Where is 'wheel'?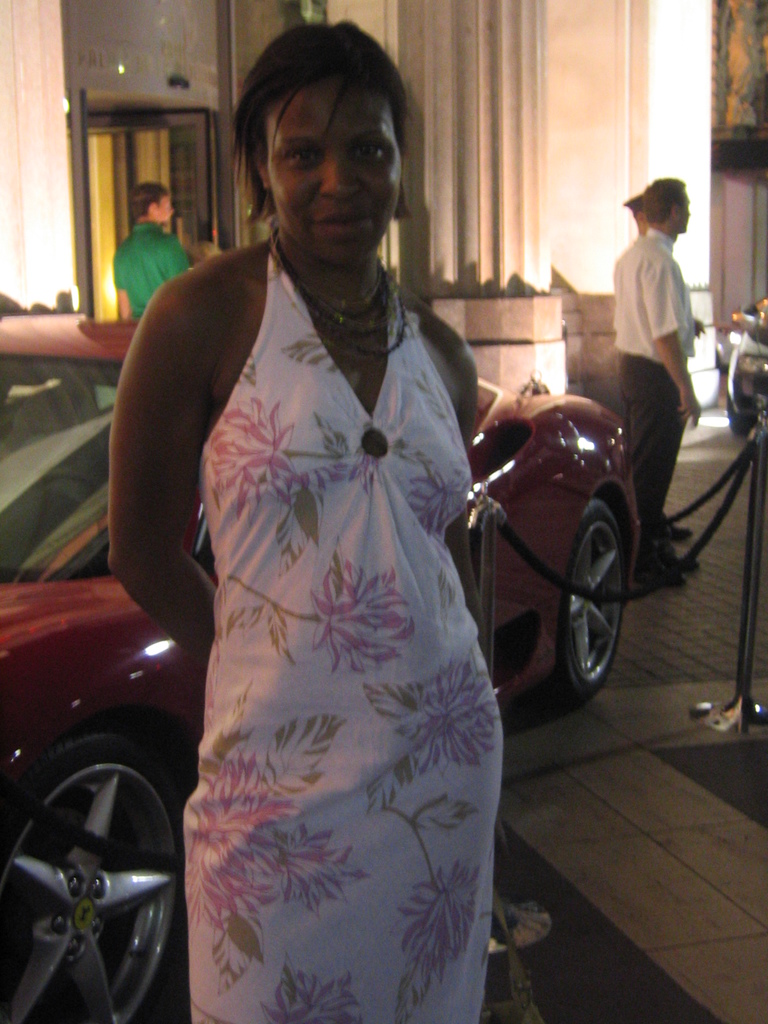
x1=552 y1=495 x2=621 y2=696.
